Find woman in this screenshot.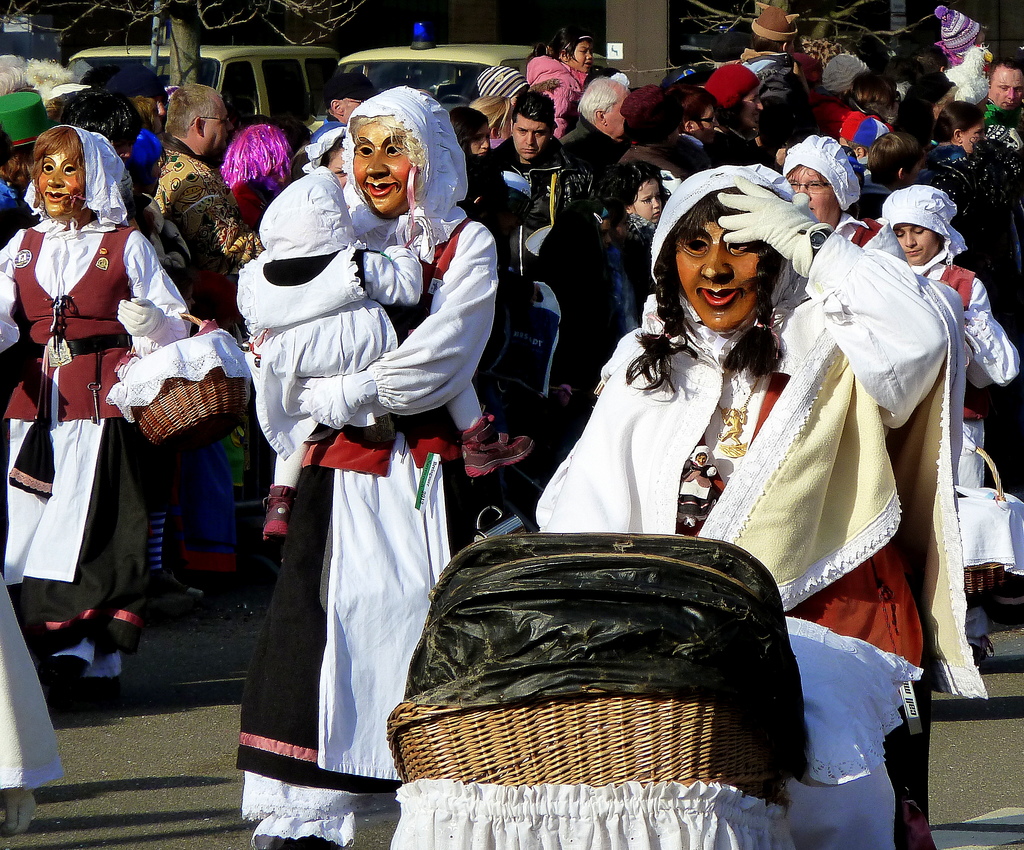
The bounding box for woman is pyautogui.locateOnScreen(543, 153, 917, 707).
